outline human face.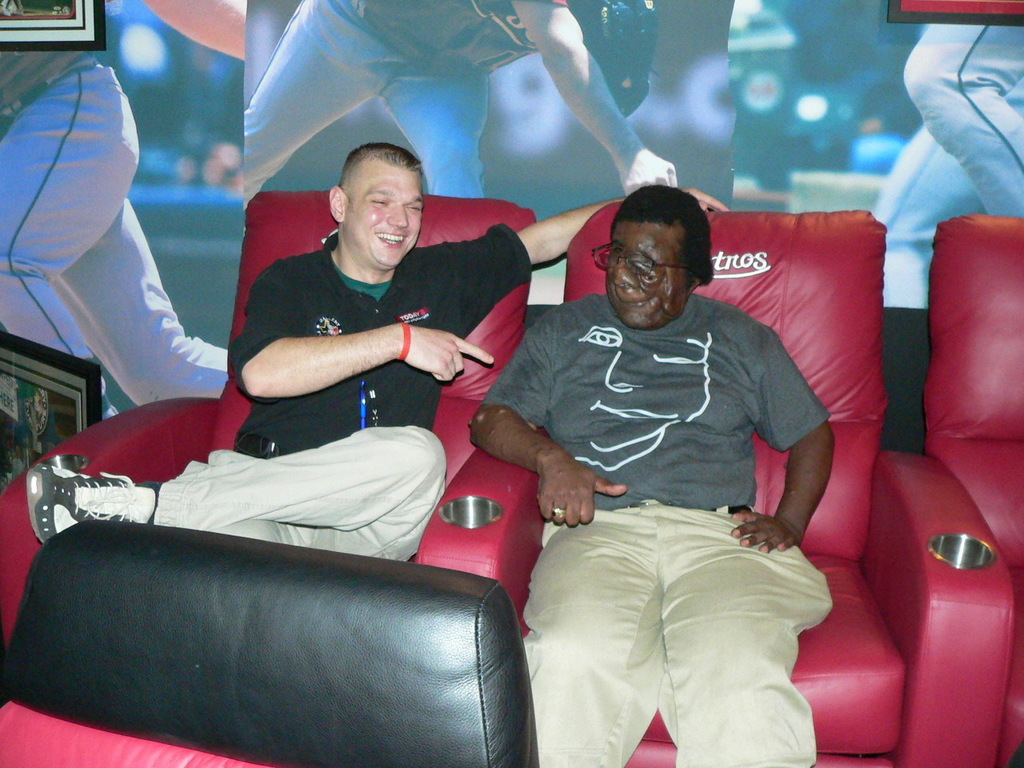
Outline: {"left": 345, "top": 160, "right": 423, "bottom": 266}.
